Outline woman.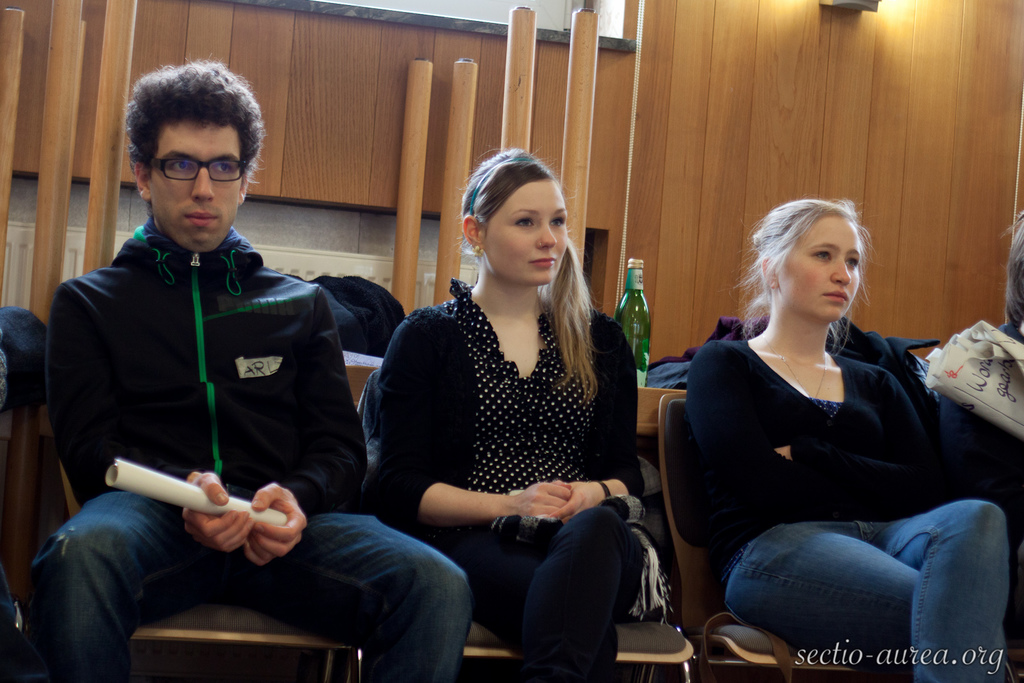
Outline: pyautogui.locateOnScreen(693, 163, 972, 682).
